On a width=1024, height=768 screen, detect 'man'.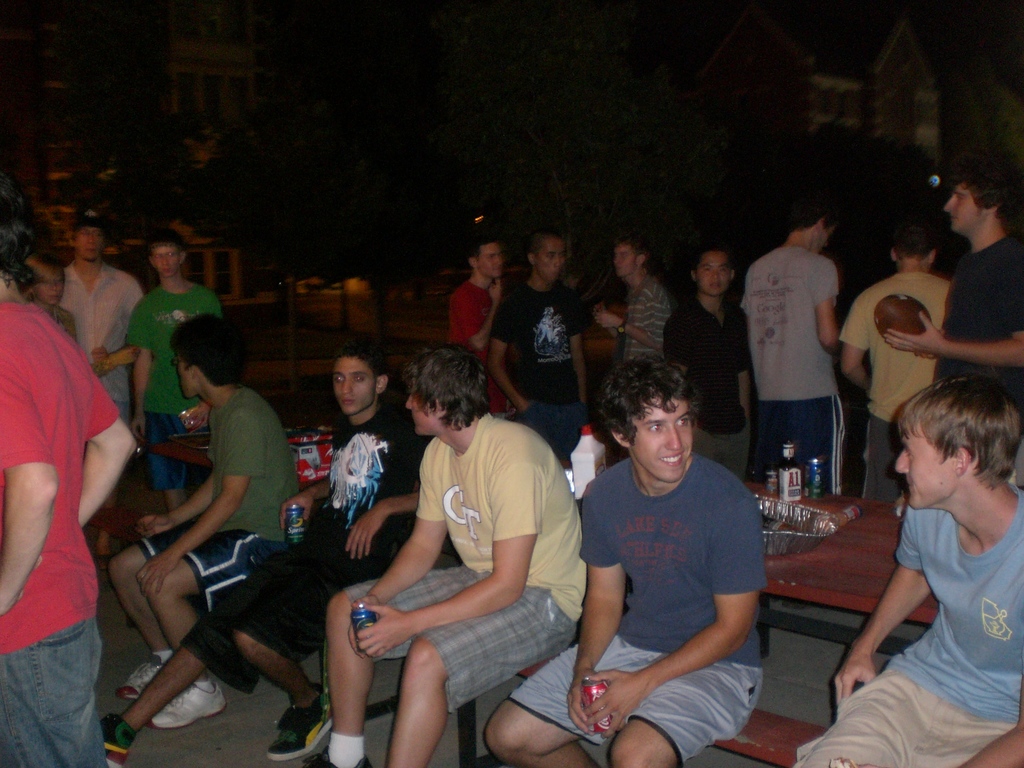
<box>61,207,145,564</box>.
